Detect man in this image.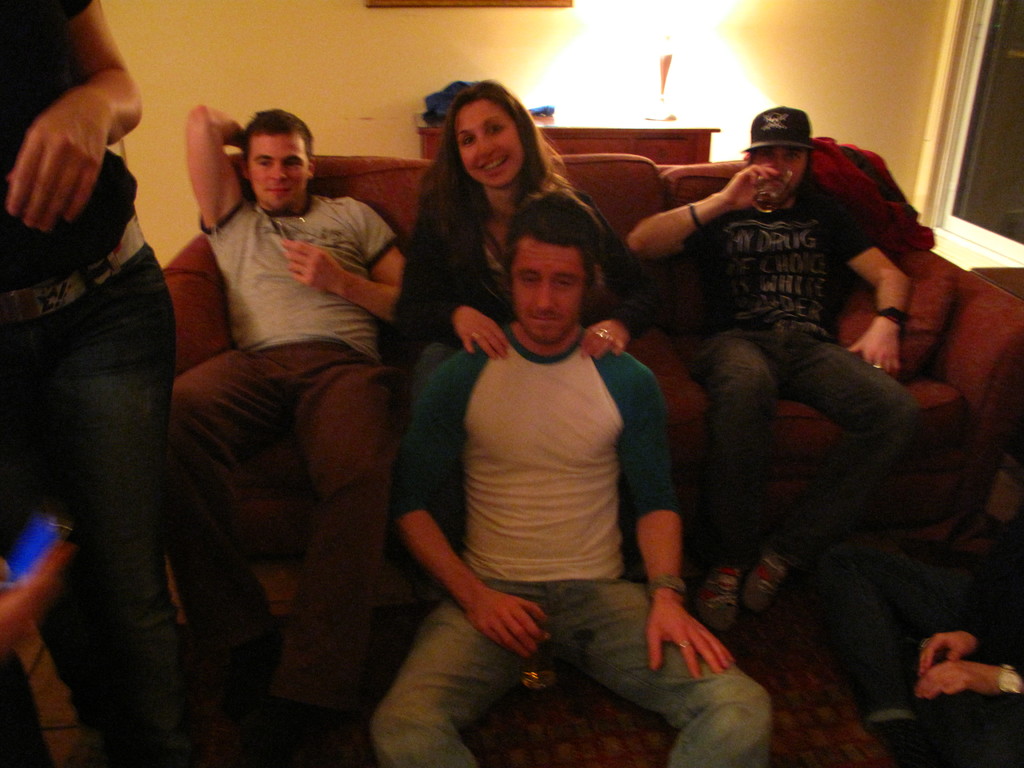
Detection: <bbox>628, 86, 990, 705</bbox>.
